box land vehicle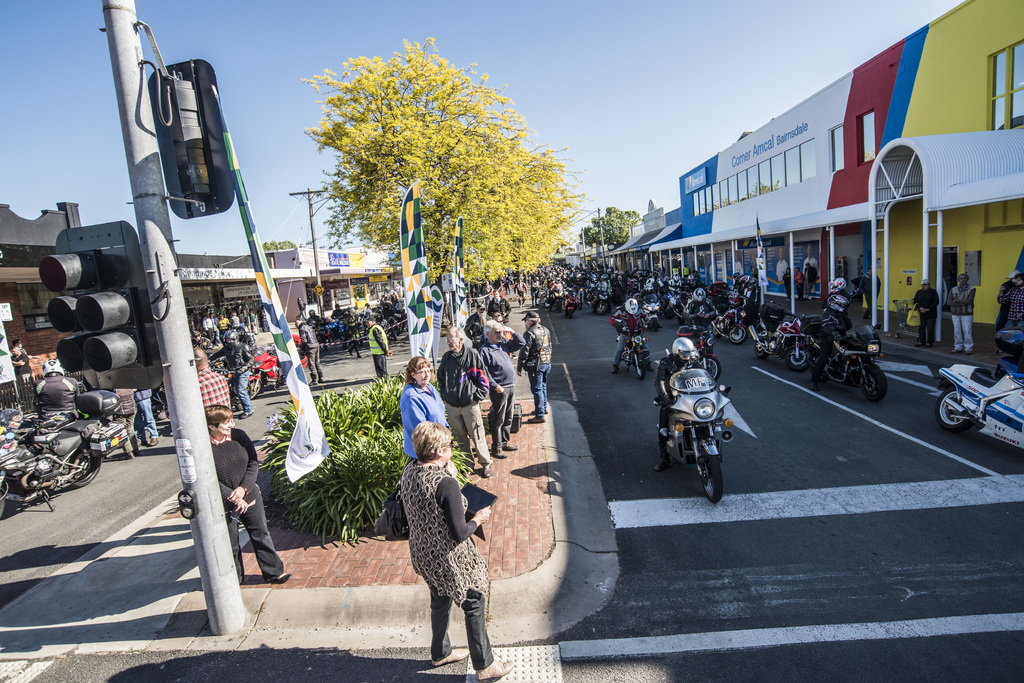
region(622, 320, 659, 380)
